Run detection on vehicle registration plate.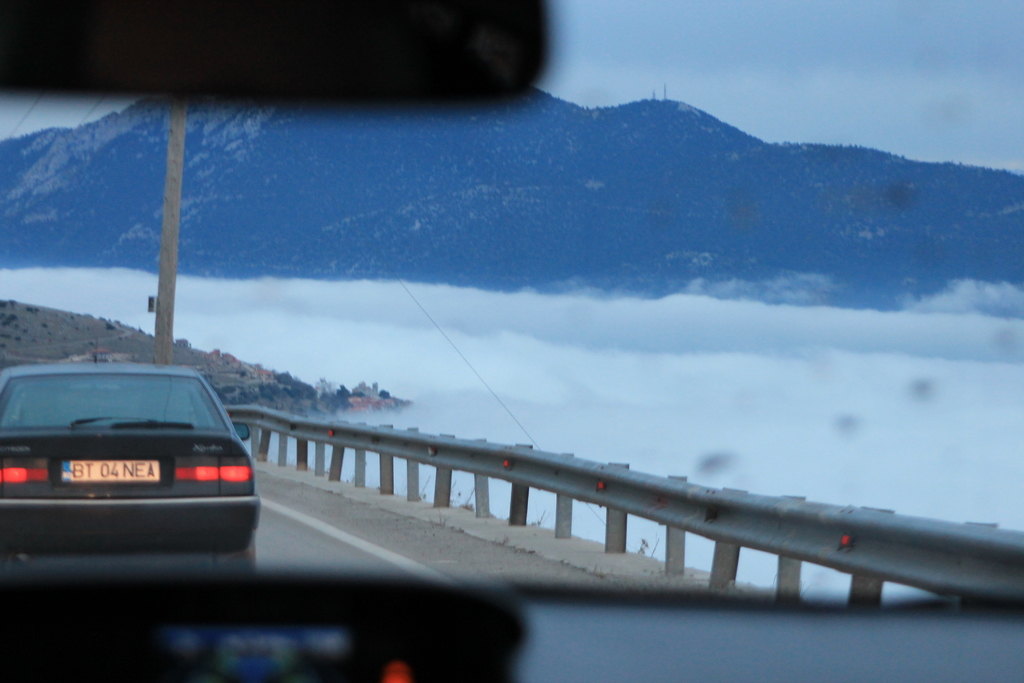
Result: locate(65, 457, 159, 482).
